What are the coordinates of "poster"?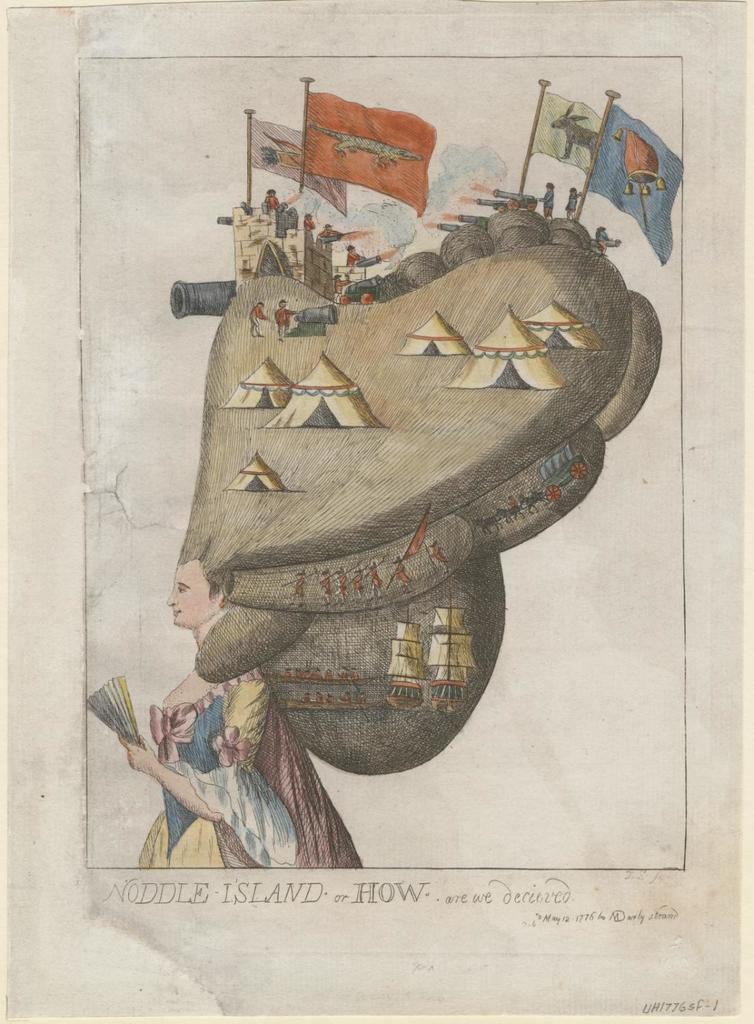
bbox=(0, 0, 753, 1023).
